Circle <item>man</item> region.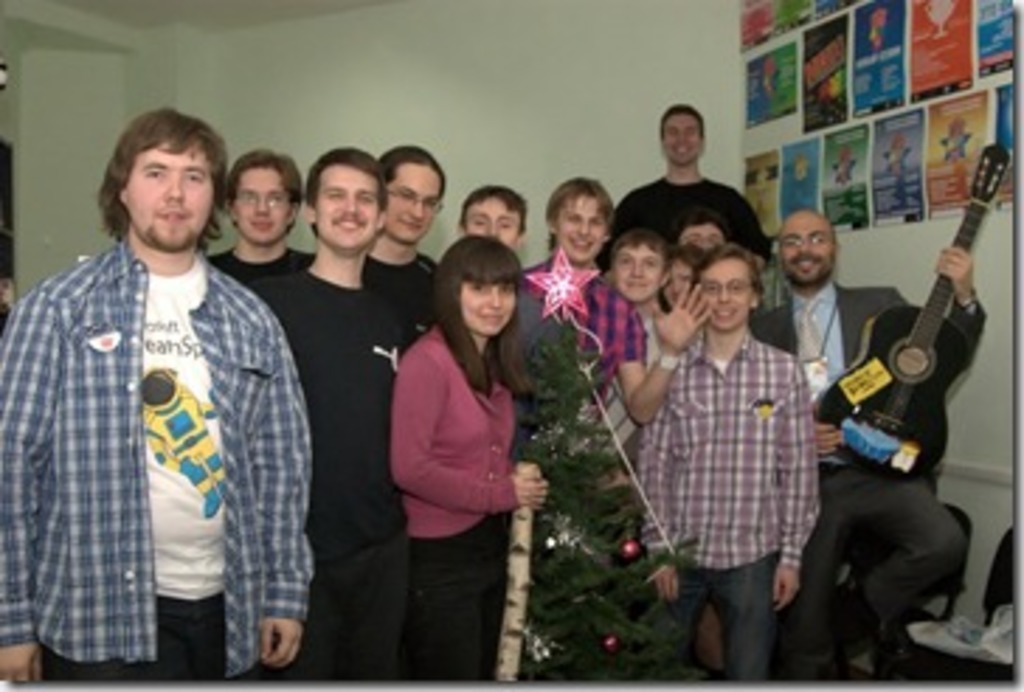
Region: 459, 183, 529, 253.
